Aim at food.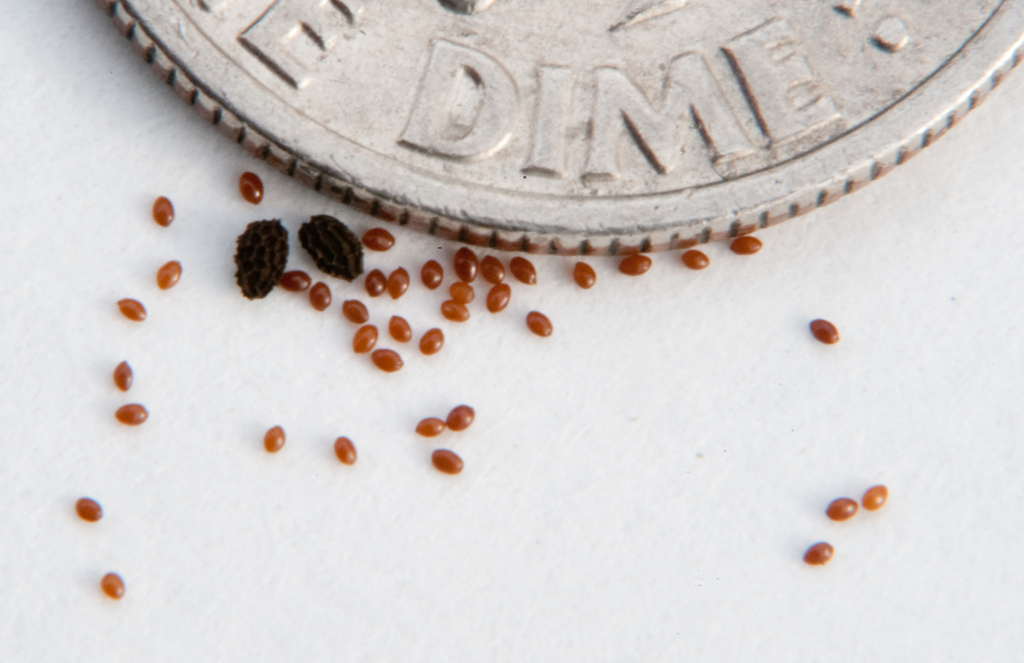
Aimed at (150, 192, 175, 227).
